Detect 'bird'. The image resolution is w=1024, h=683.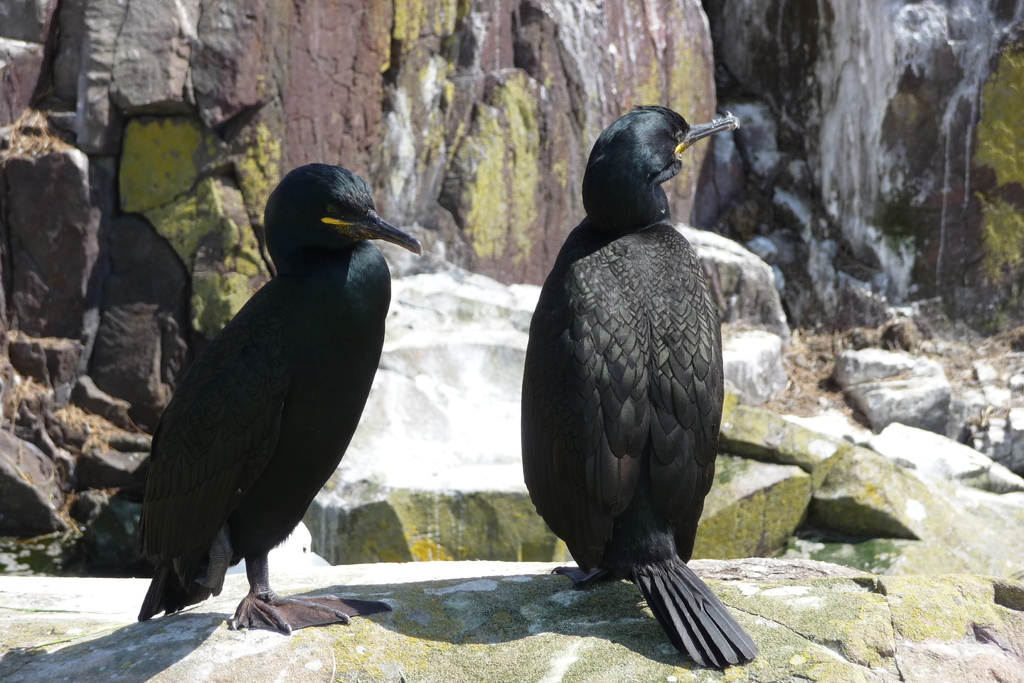
518,107,744,671.
